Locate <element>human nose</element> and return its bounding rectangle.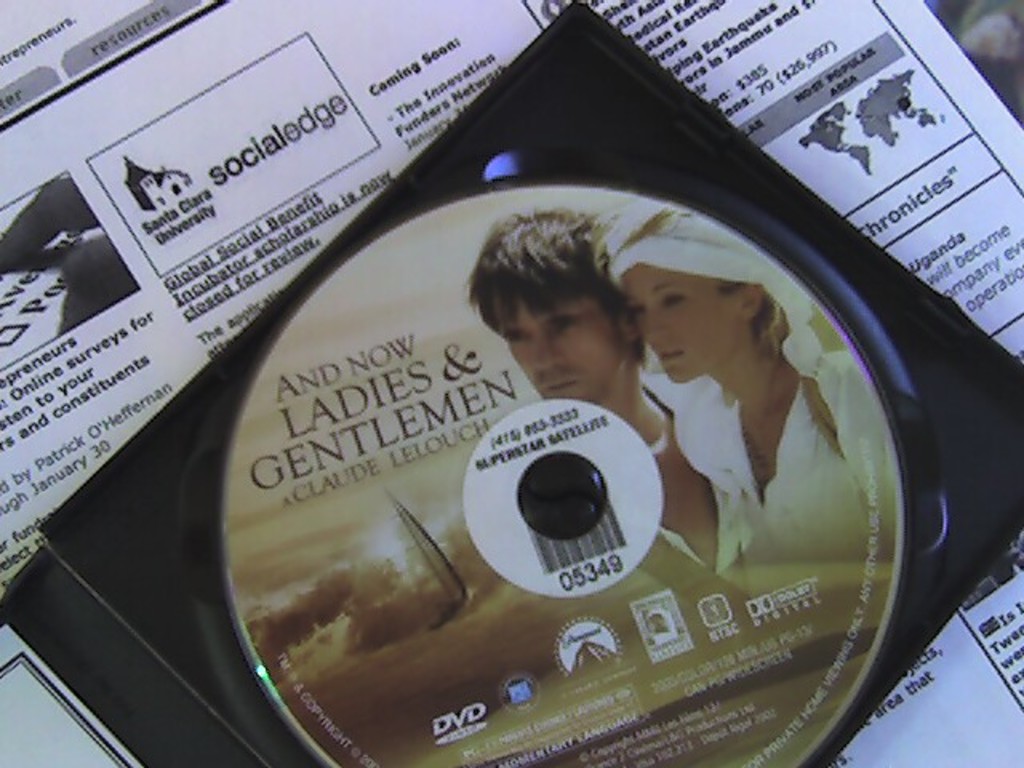
left=645, top=306, right=667, bottom=341.
